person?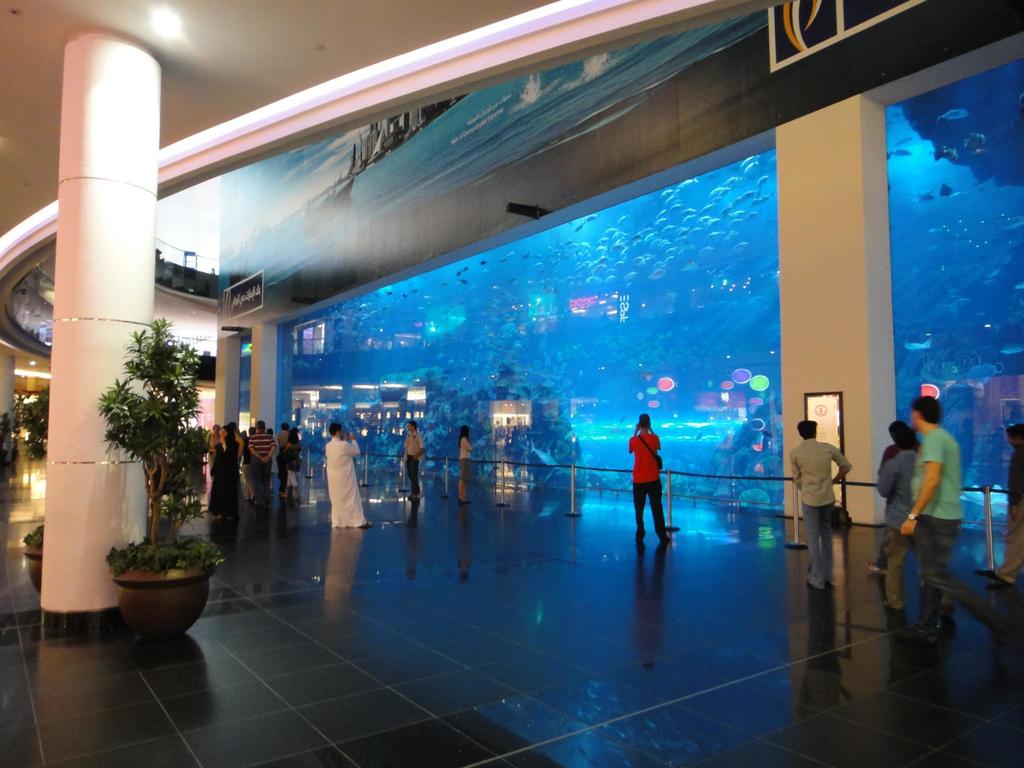
region(404, 419, 424, 500)
